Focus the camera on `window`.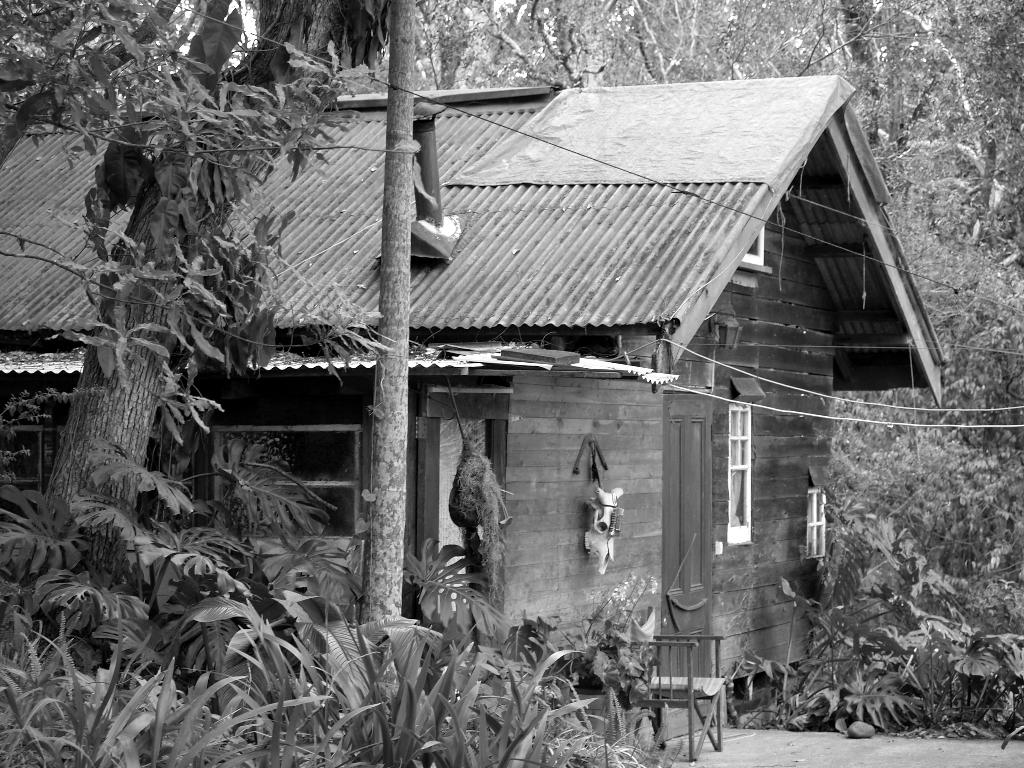
Focus region: left=806, top=488, right=833, bottom=559.
